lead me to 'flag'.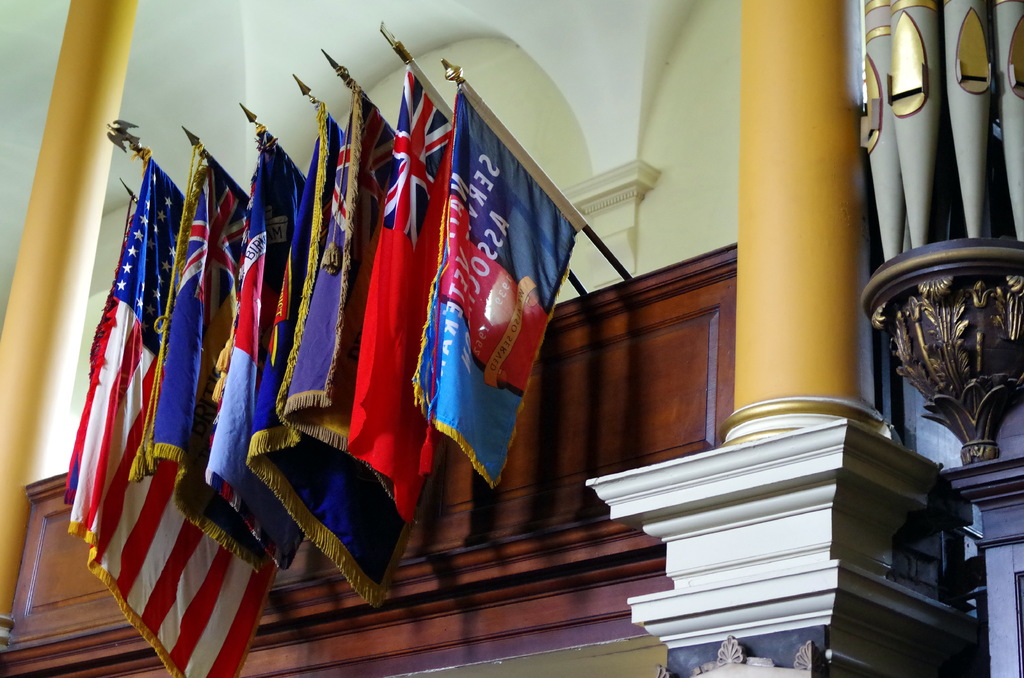
Lead to (283, 83, 403, 506).
